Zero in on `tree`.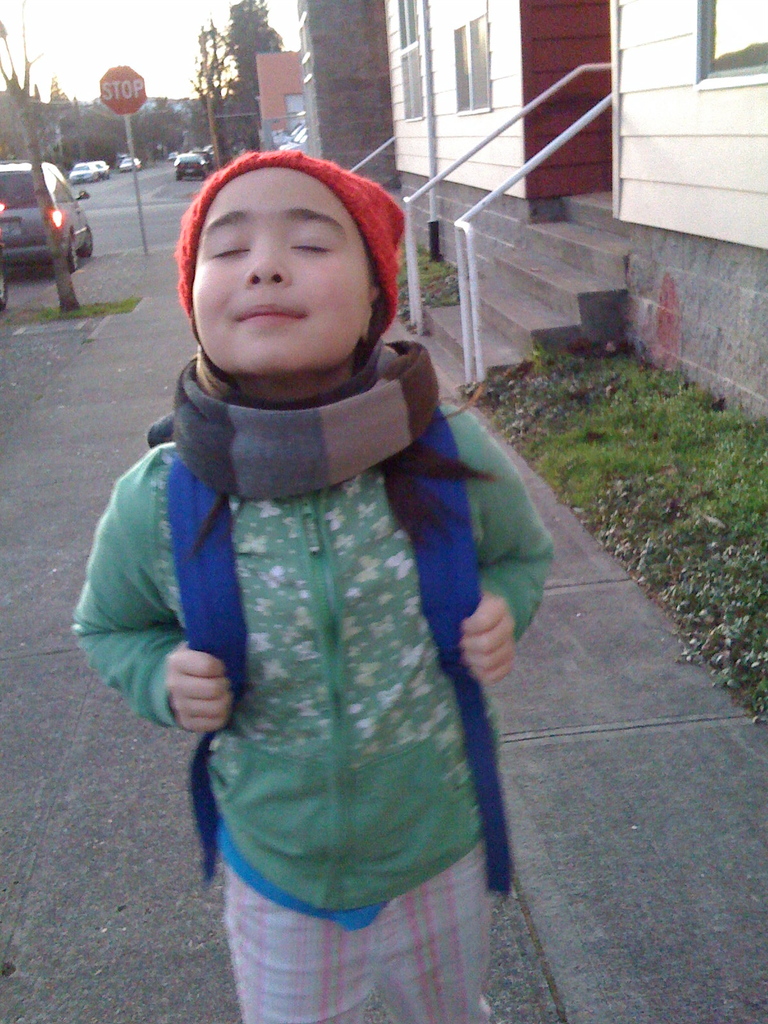
Zeroed in: [left=234, top=0, right=286, bottom=143].
